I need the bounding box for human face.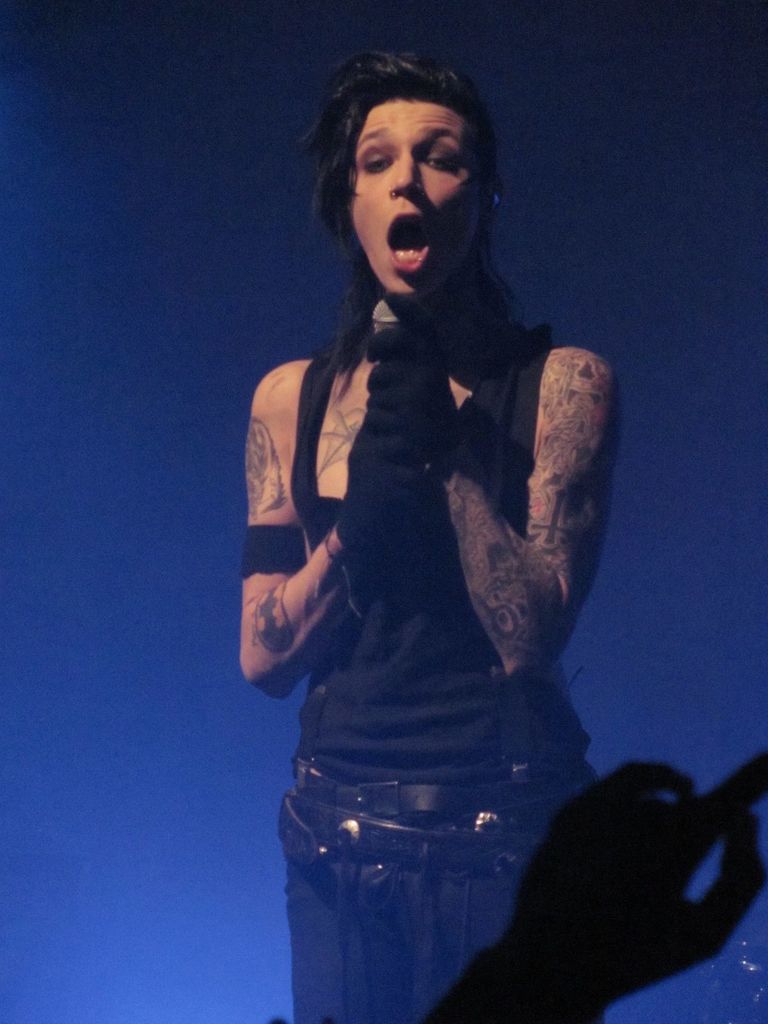
Here it is: (349, 106, 479, 305).
